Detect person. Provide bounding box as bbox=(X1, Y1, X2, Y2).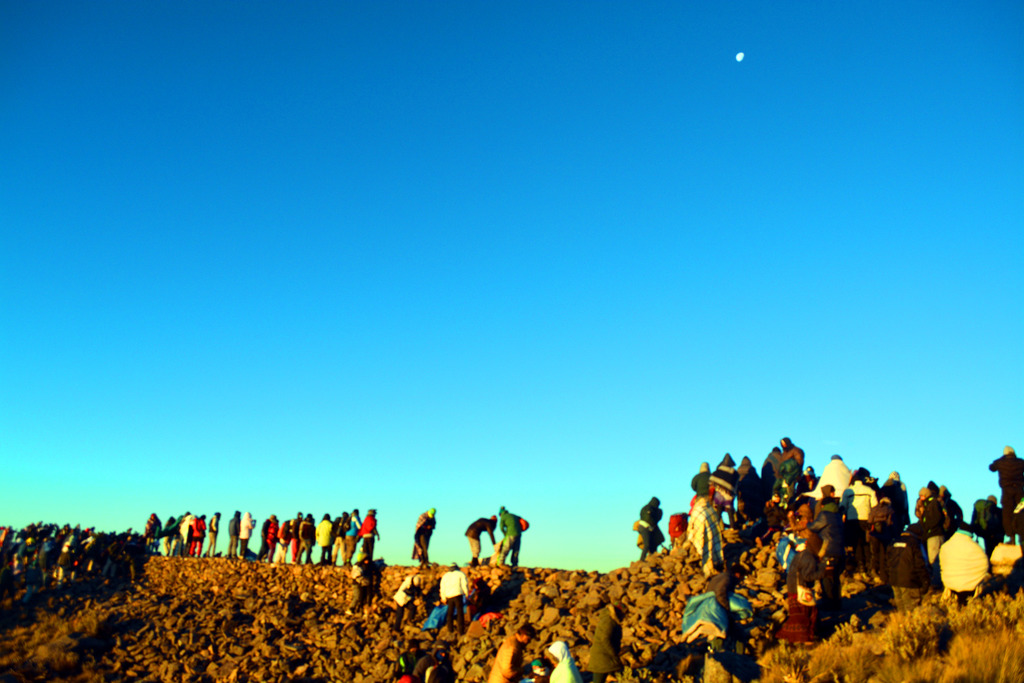
bbox=(465, 516, 497, 567).
